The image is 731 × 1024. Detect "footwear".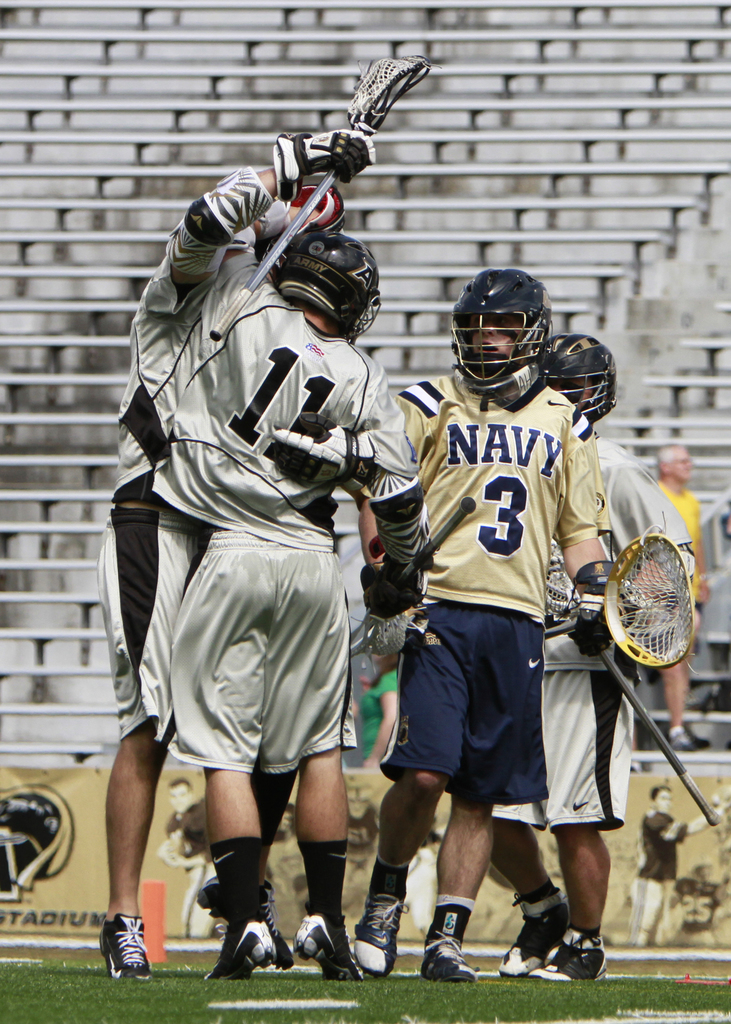
Detection: detection(291, 909, 356, 988).
